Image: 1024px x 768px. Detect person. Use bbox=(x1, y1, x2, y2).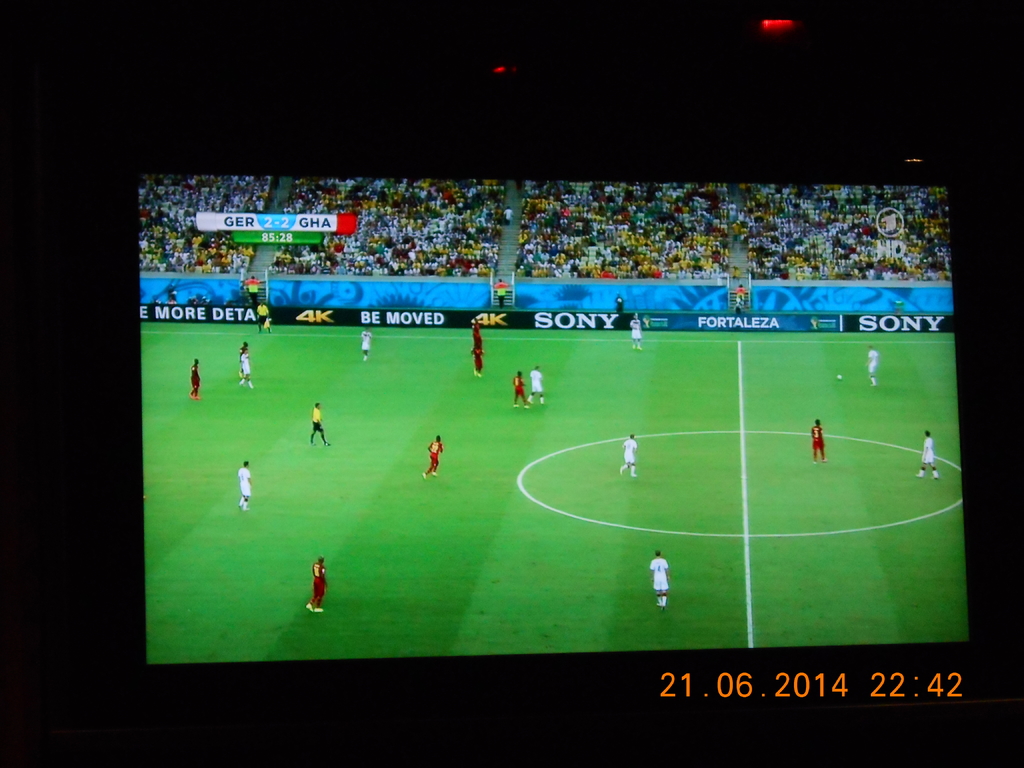
bbox=(188, 359, 201, 396).
